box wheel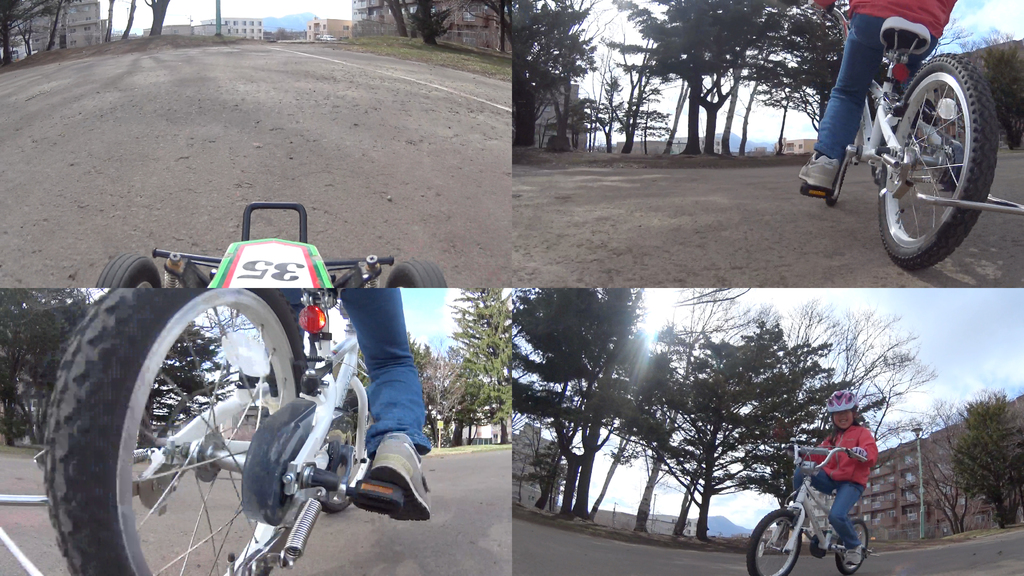
<region>746, 506, 801, 575</region>
